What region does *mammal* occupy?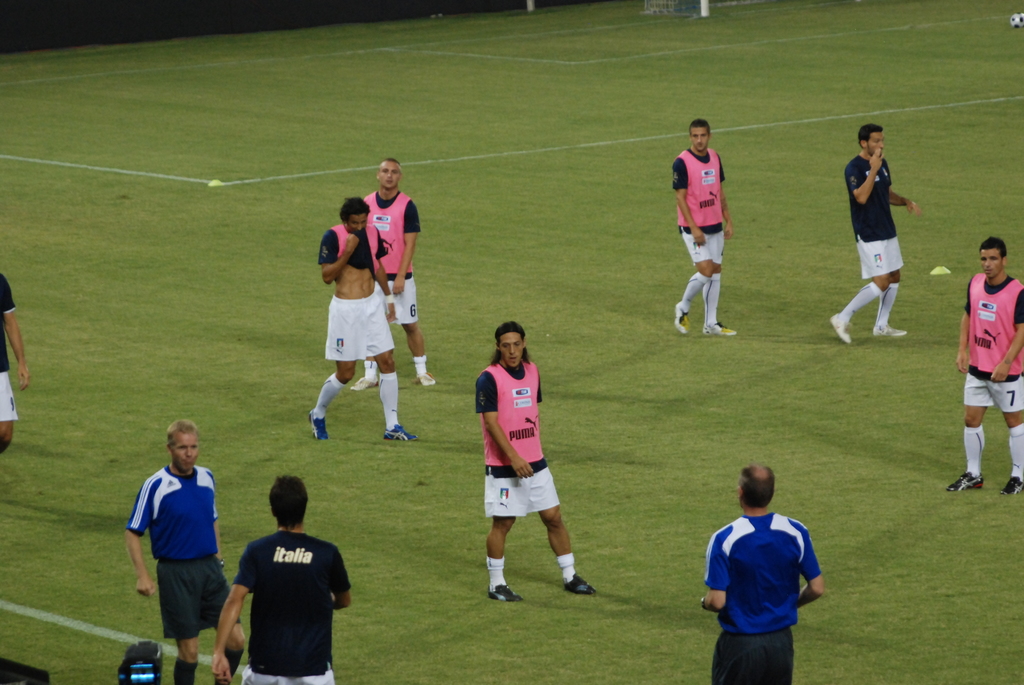
347,155,438,390.
